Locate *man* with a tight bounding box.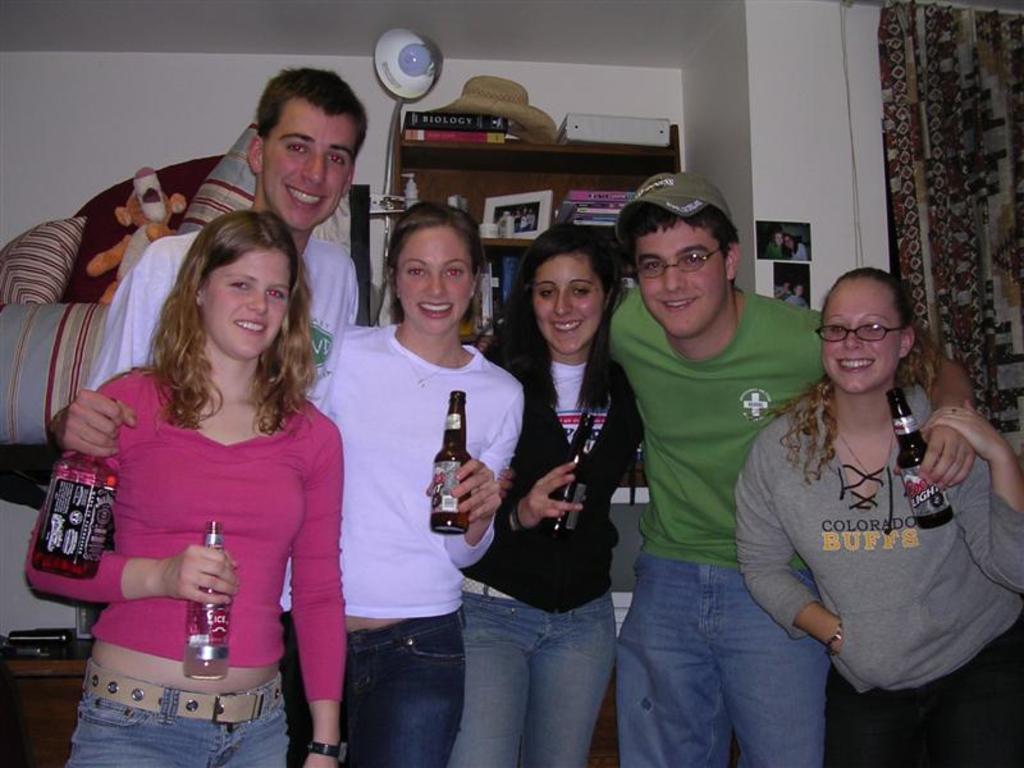
471,172,975,767.
